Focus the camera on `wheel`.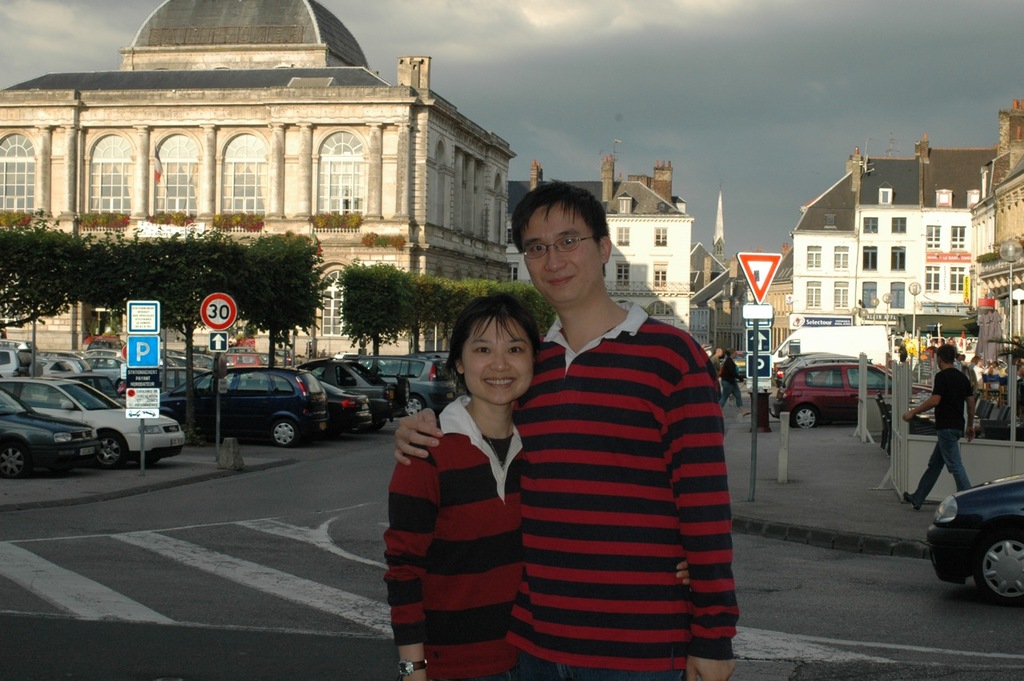
Focus region: BBox(274, 419, 298, 443).
